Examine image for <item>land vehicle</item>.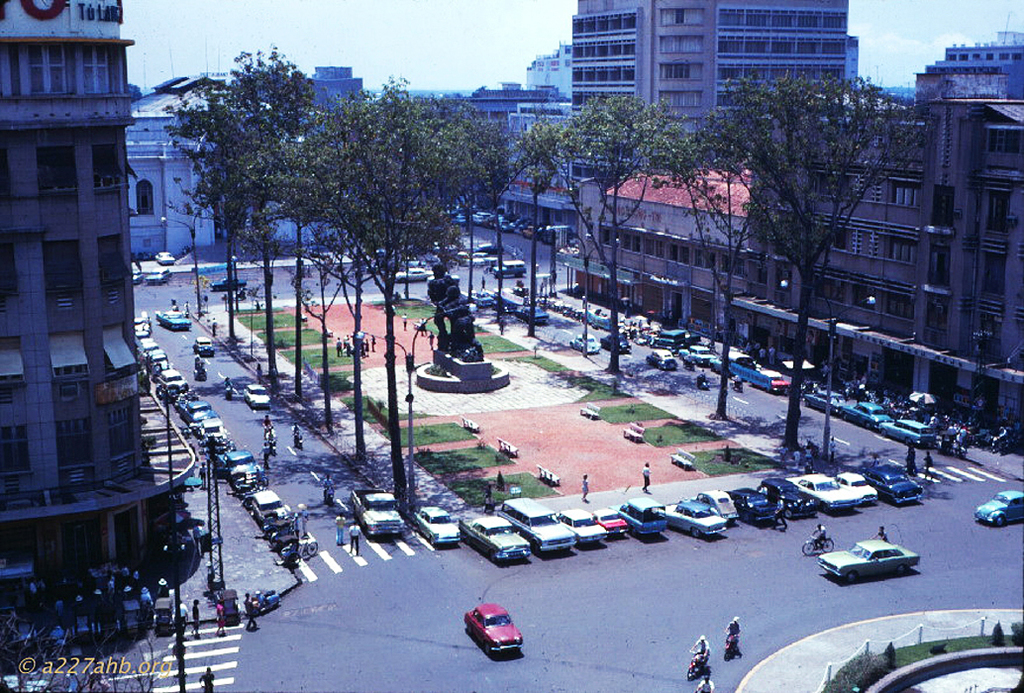
Examination result: 290/428/304/450.
